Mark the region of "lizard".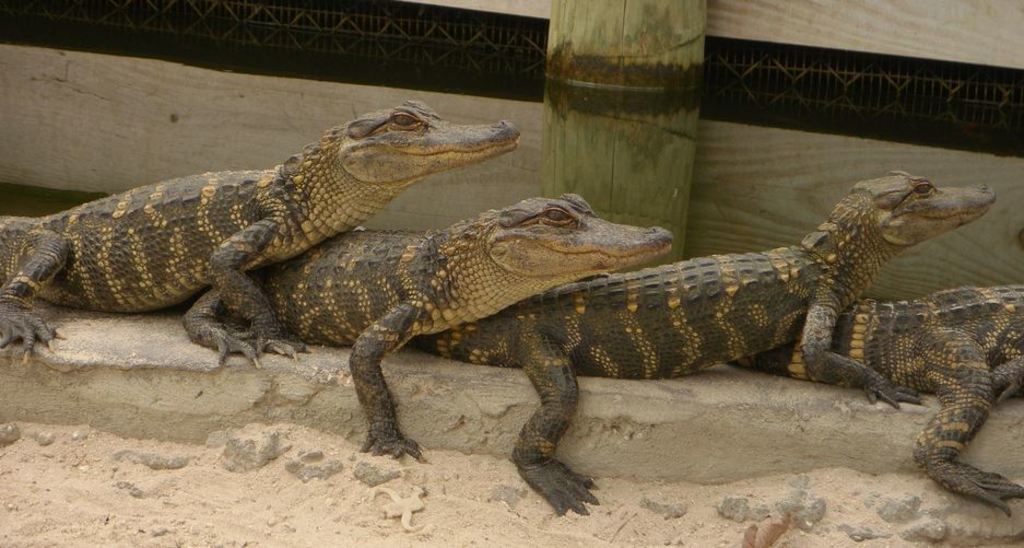
Region: <box>190,228,675,468</box>.
